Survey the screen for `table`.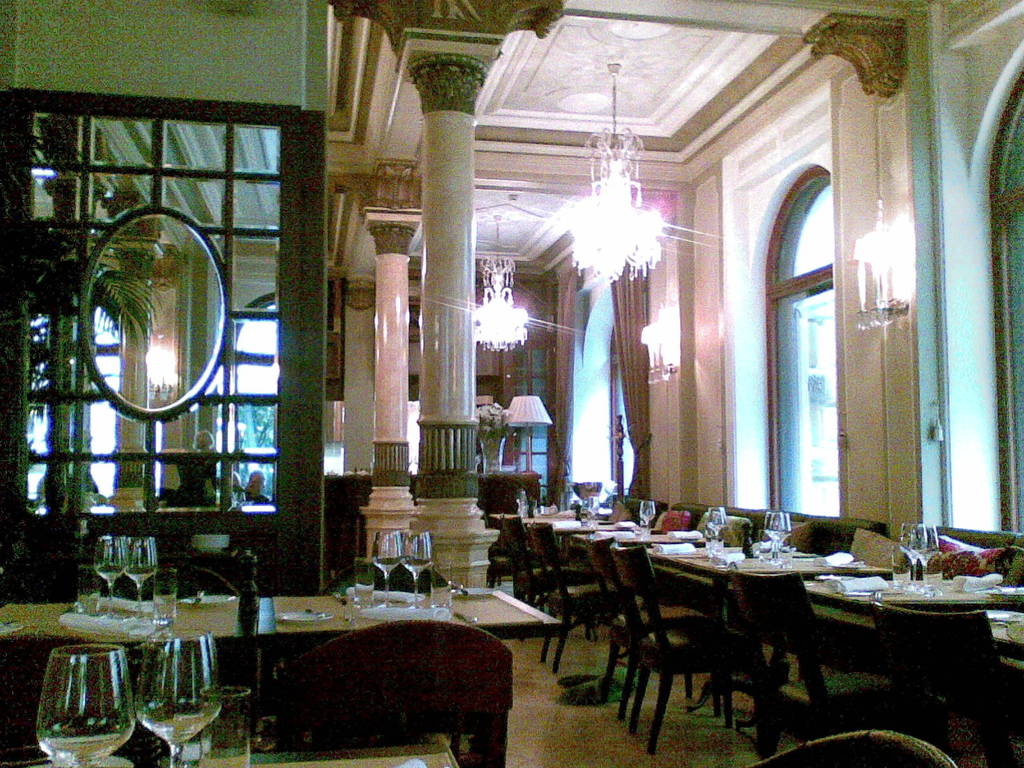
Survey found: 0/578/563/767.
